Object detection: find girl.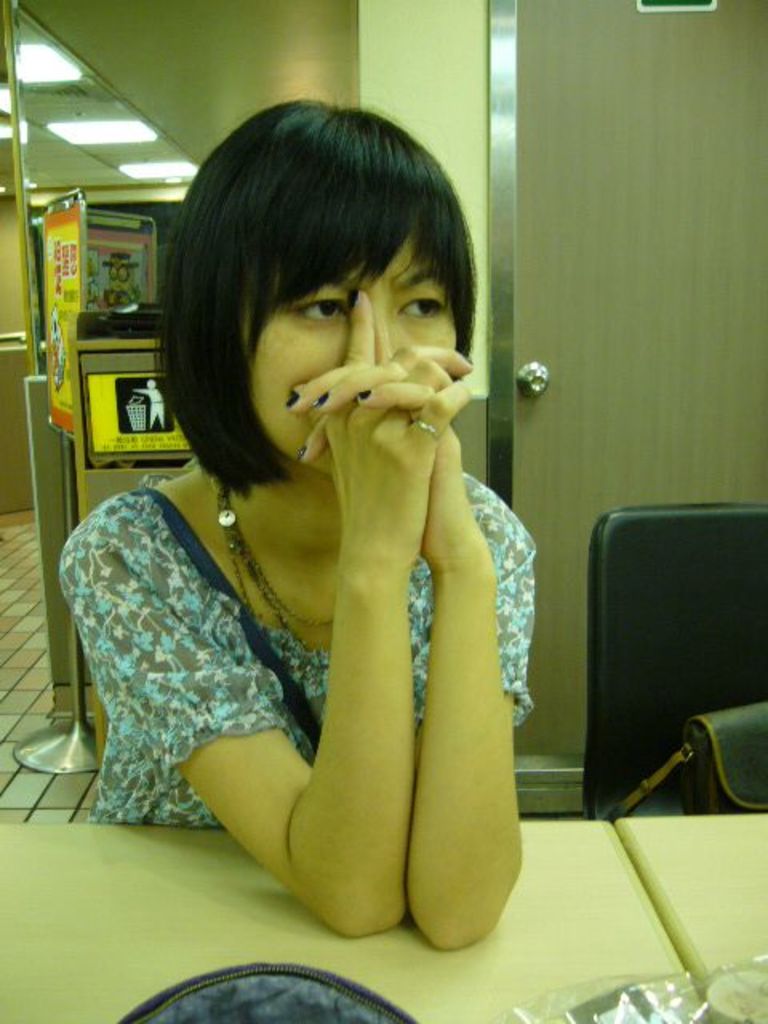
<bbox>51, 91, 555, 955</bbox>.
